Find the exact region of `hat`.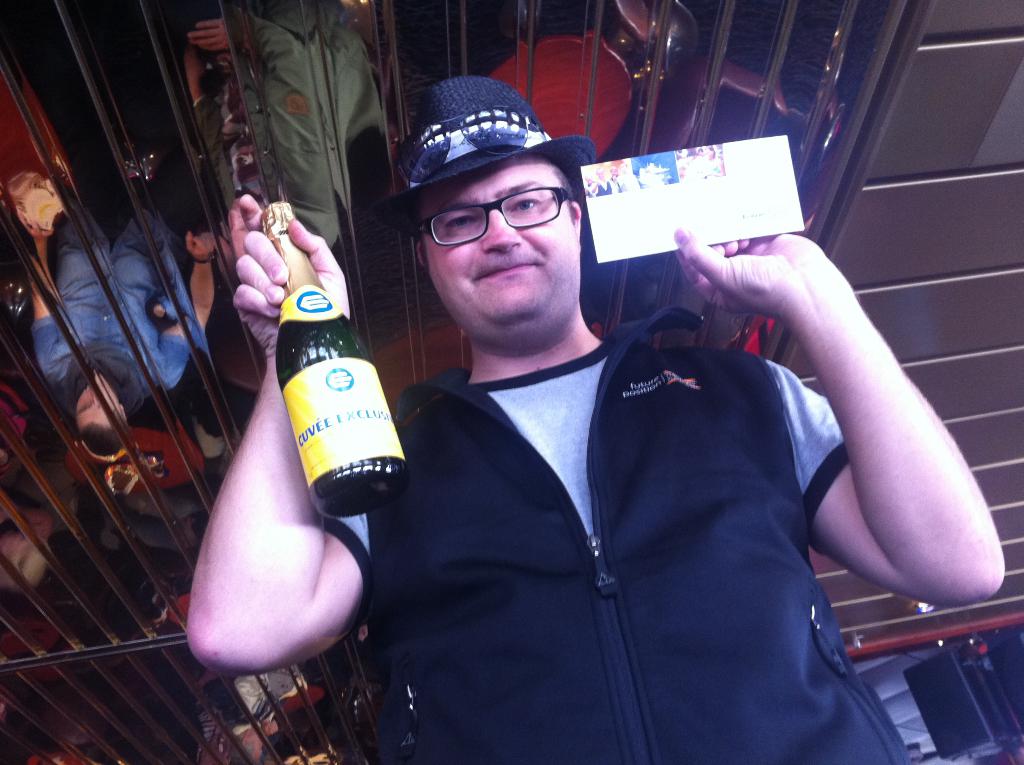
Exact region: <bbox>380, 77, 597, 238</bbox>.
